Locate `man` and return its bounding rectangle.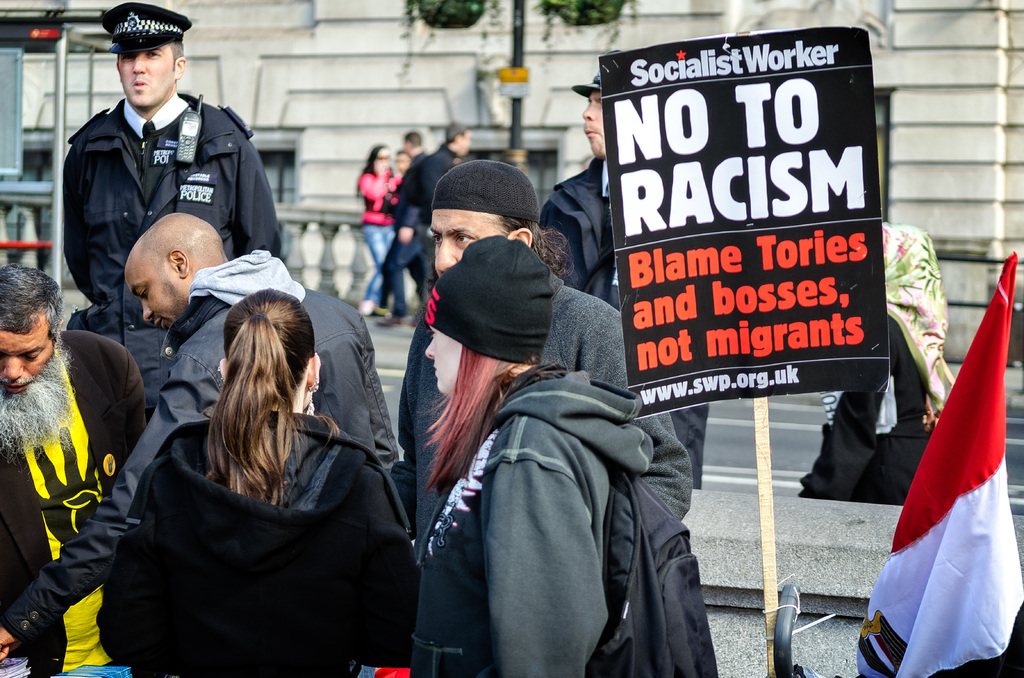
left=0, top=266, right=148, bottom=677.
